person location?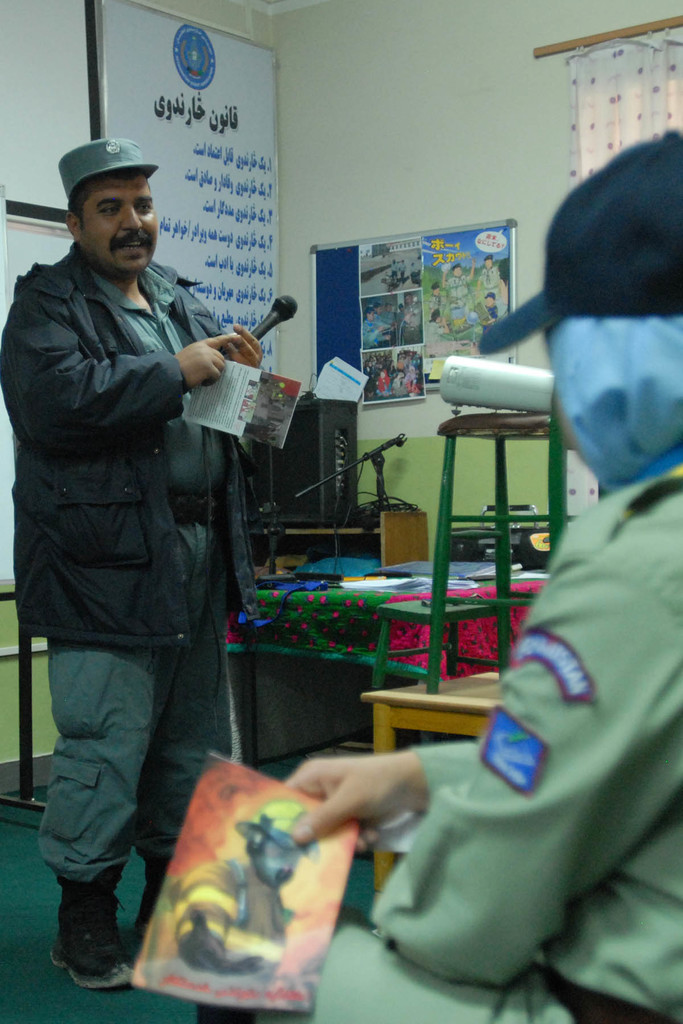
select_region(32, 140, 317, 979)
